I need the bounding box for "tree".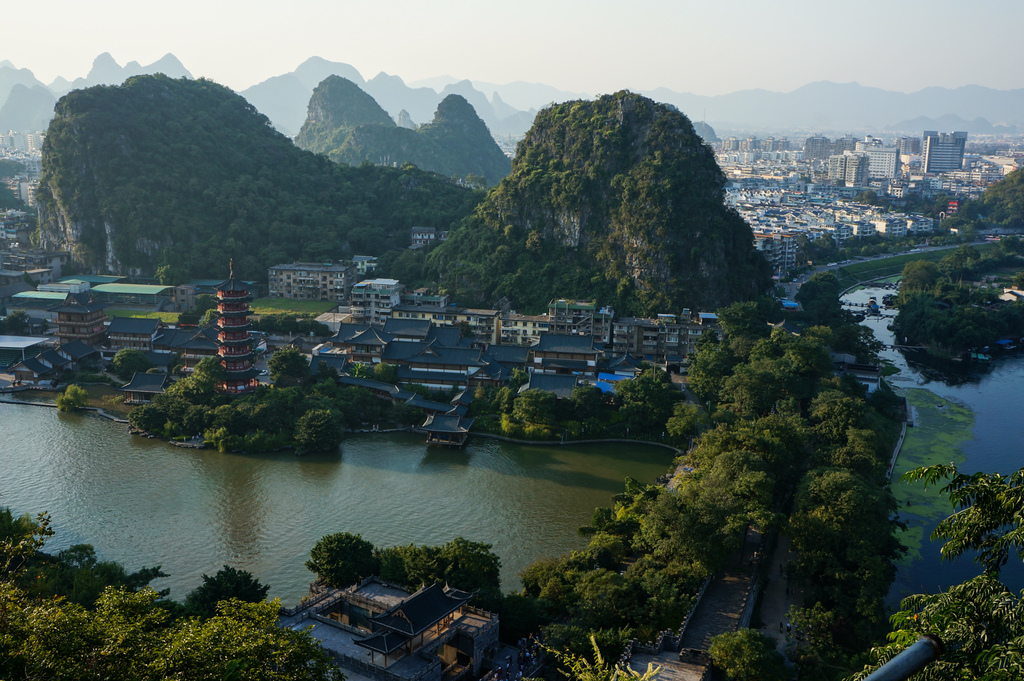
Here it is: (left=53, top=381, right=102, bottom=421).
